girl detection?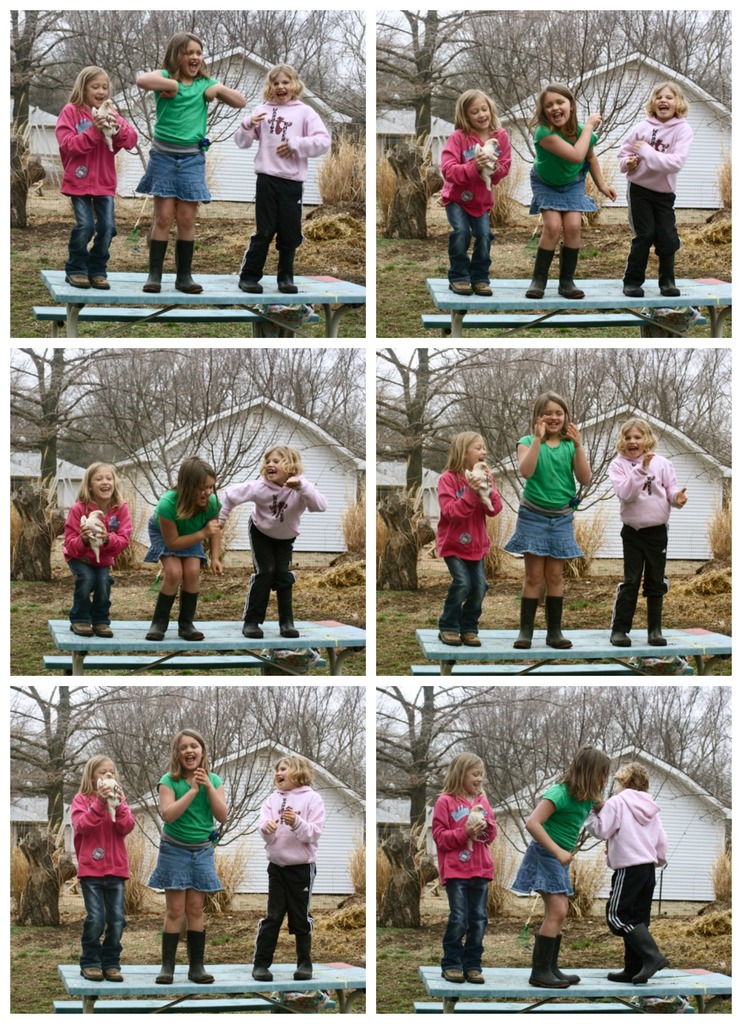
(x1=134, y1=31, x2=245, y2=294)
